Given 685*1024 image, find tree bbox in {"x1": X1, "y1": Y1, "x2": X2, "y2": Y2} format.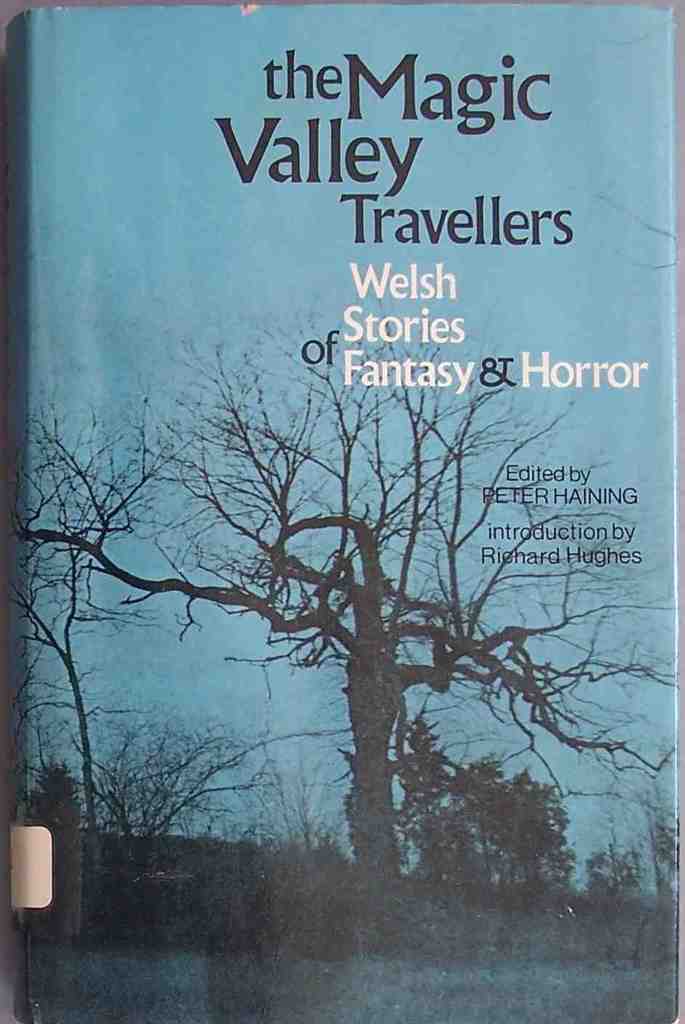
{"x1": 32, "y1": 500, "x2": 281, "y2": 877}.
